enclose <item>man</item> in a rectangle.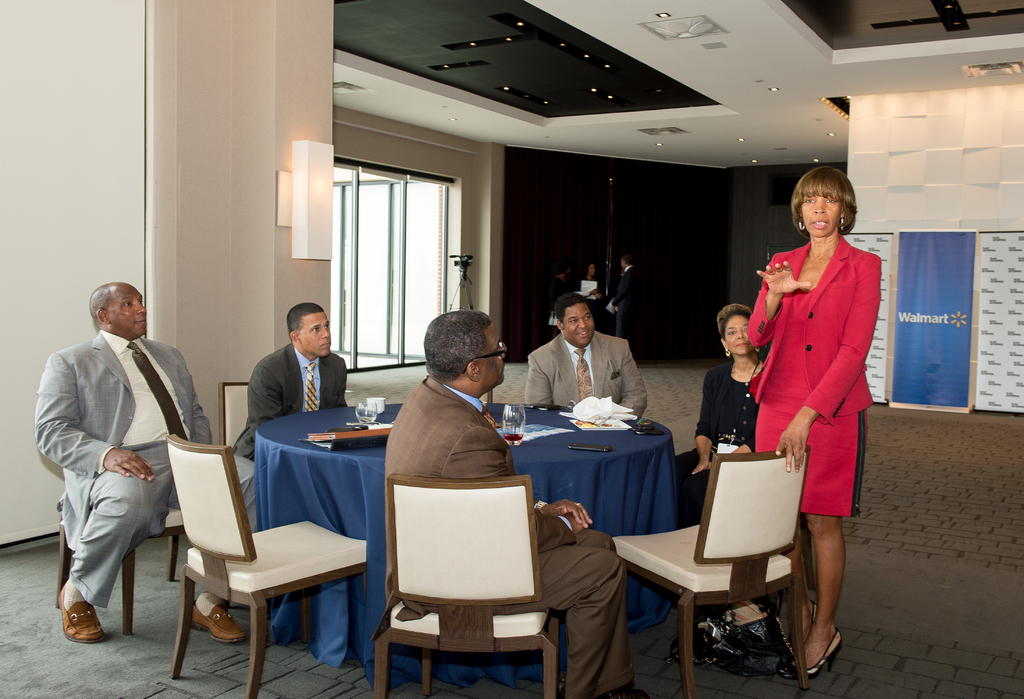
{"left": 234, "top": 301, "right": 351, "bottom": 460}.
